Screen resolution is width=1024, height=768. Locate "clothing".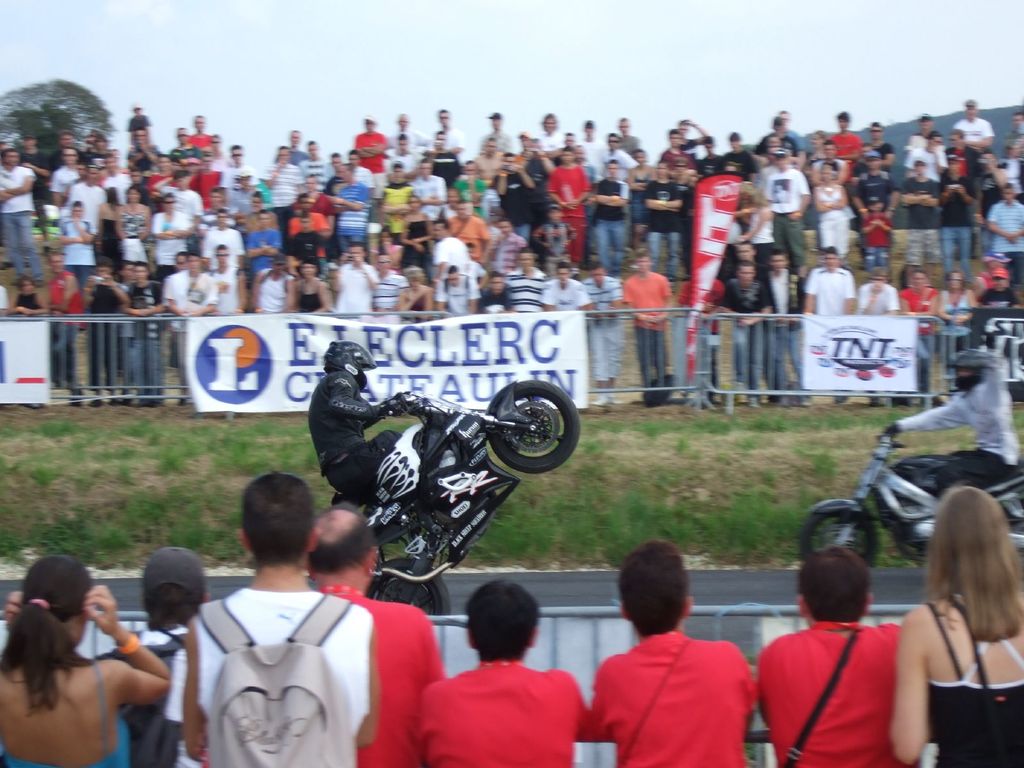
detection(485, 183, 501, 216).
